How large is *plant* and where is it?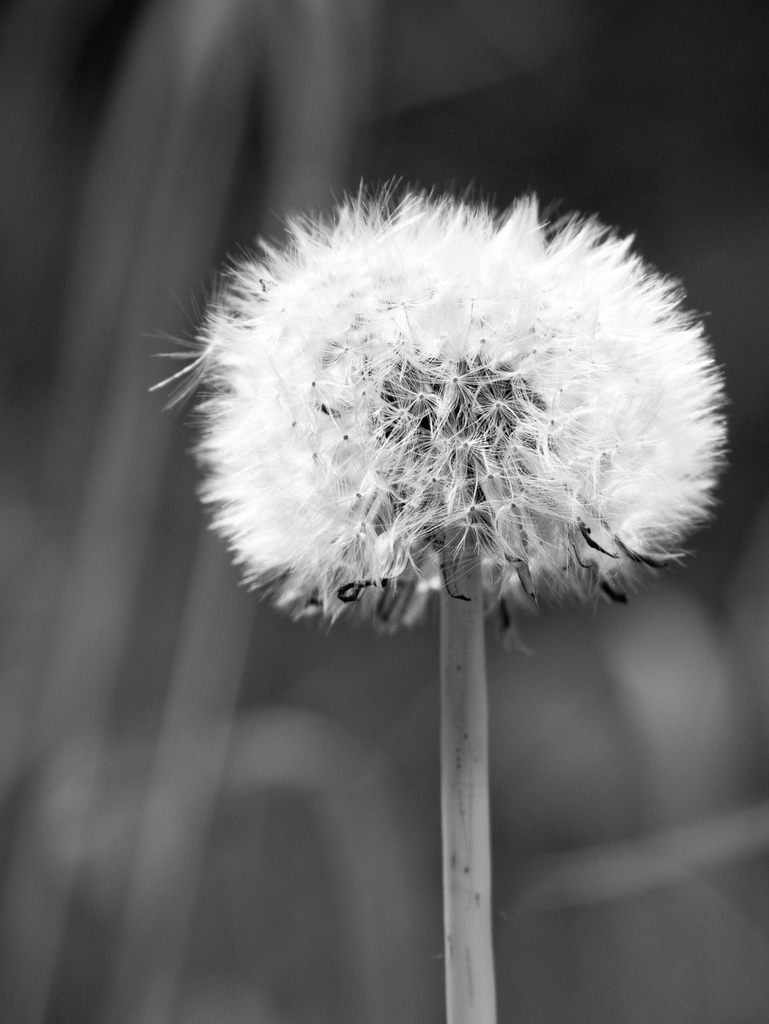
Bounding box: 157/193/730/1011.
